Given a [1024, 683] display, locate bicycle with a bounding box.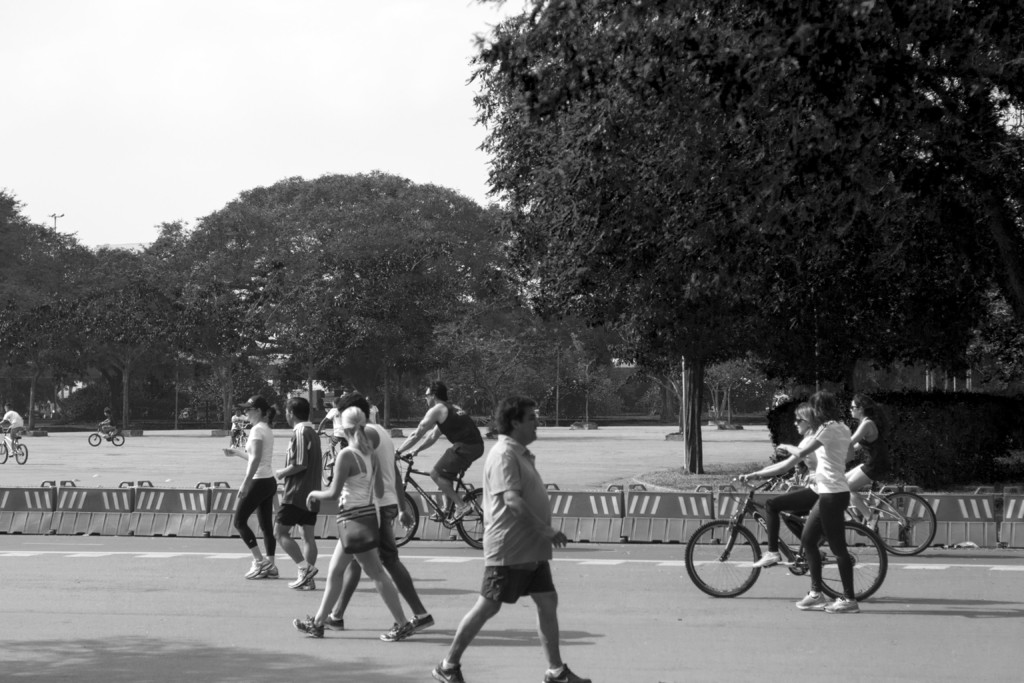
Located: [316, 431, 347, 488].
